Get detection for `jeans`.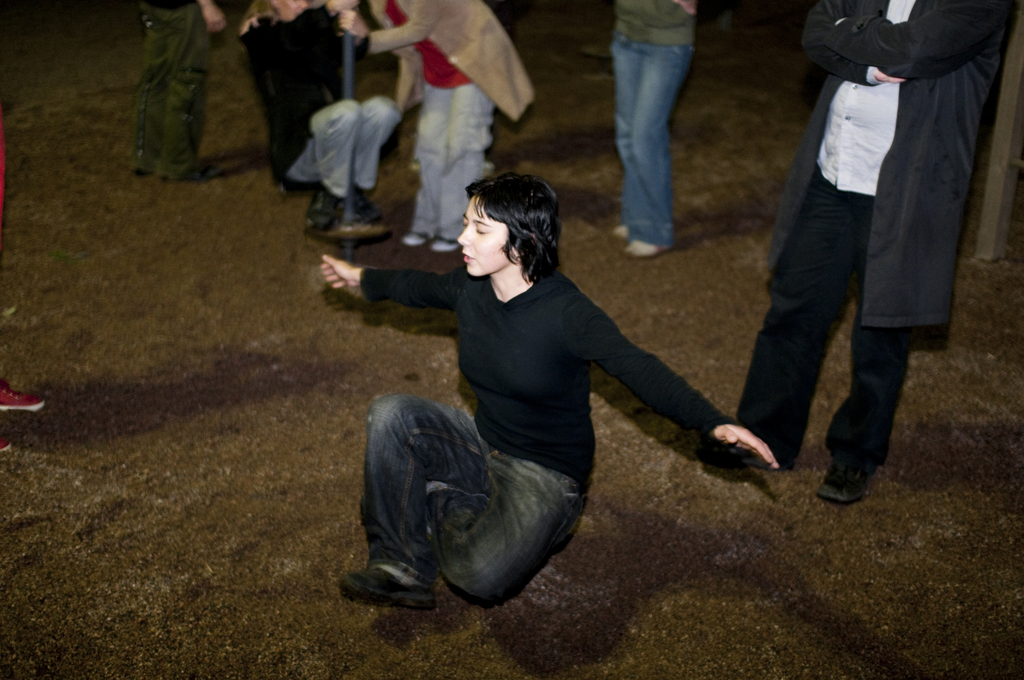
Detection: 598:34:723:226.
